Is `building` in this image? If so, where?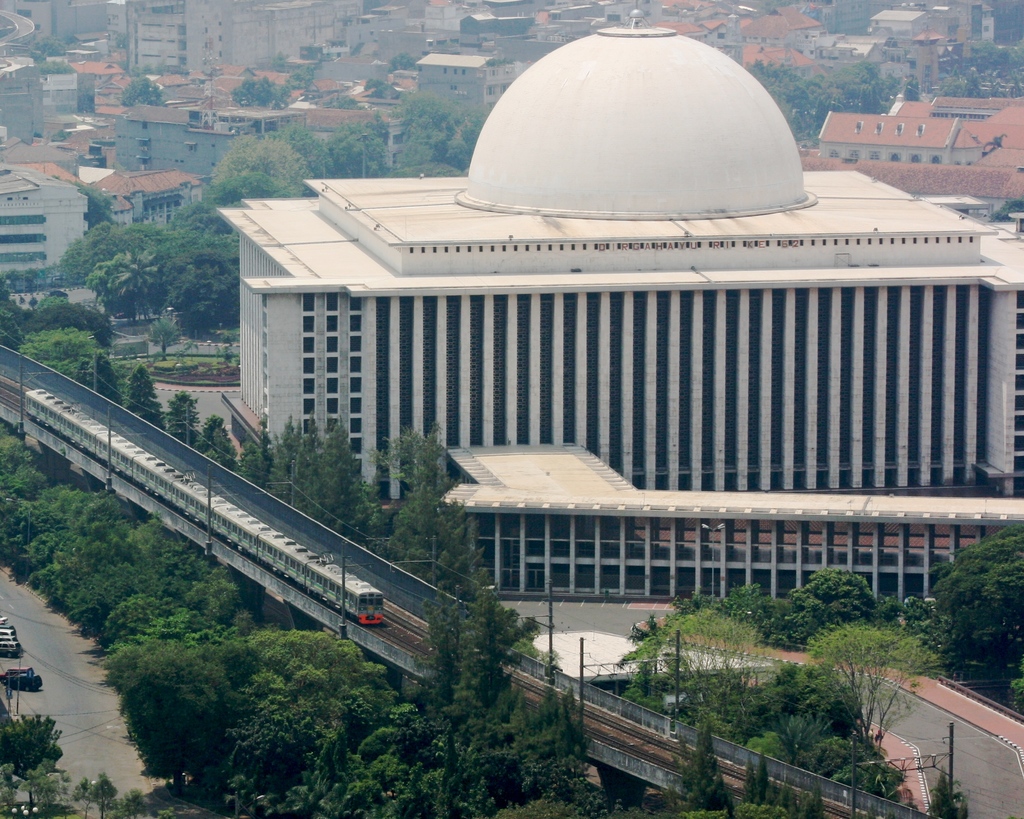
Yes, at 114 109 236 194.
